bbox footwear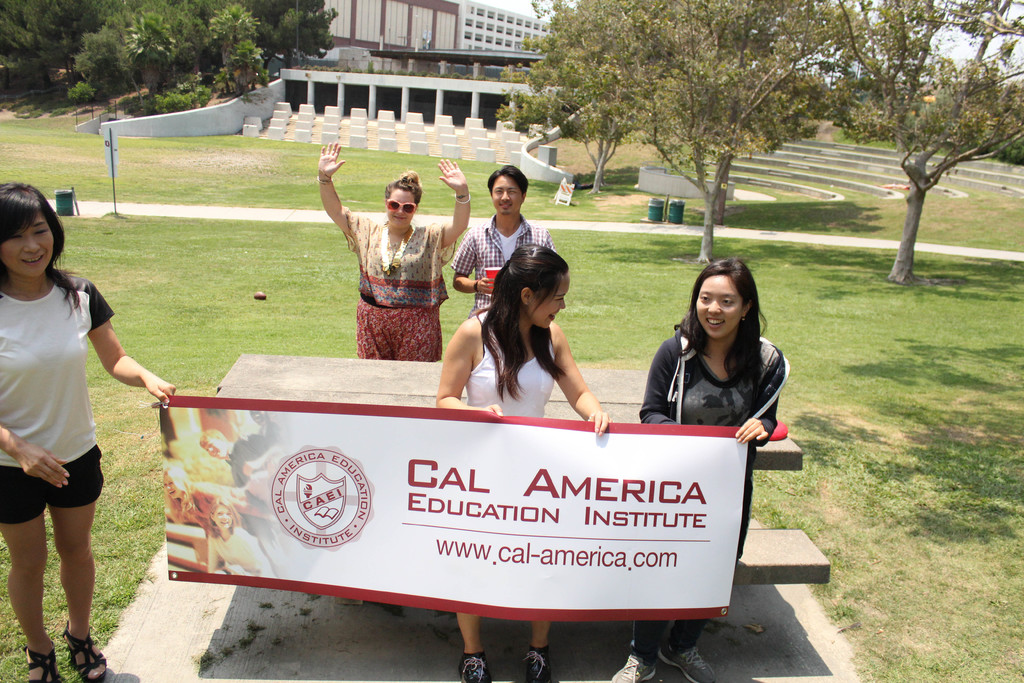
left=63, top=618, right=110, bottom=682
